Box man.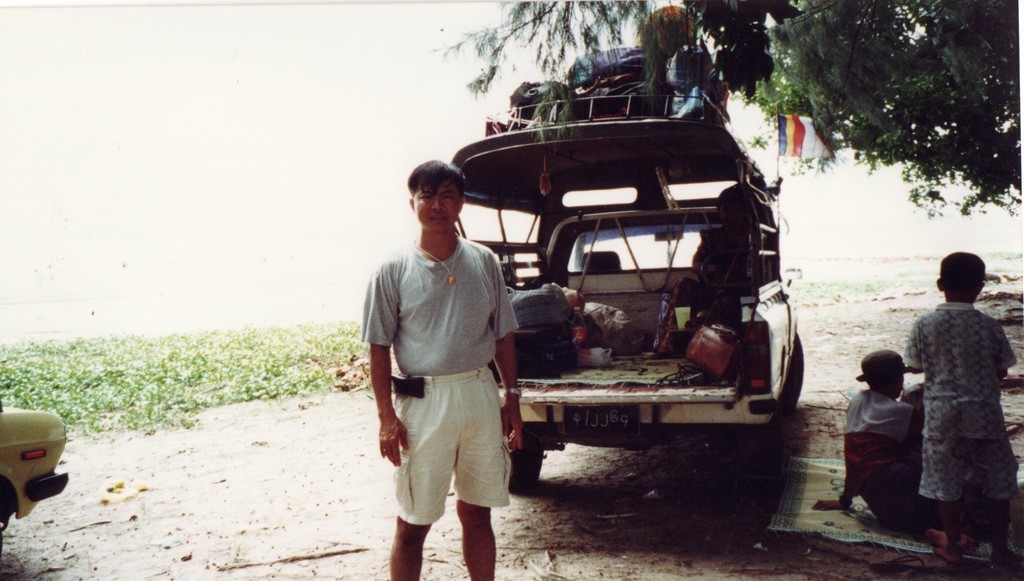
box=[351, 162, 554, 580].
